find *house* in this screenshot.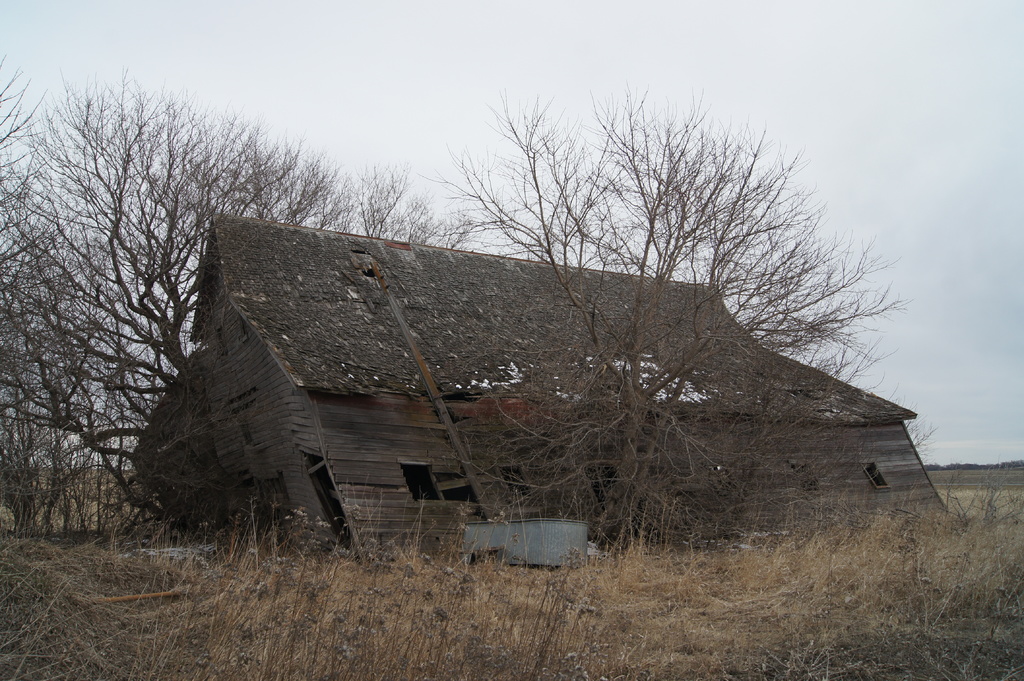
The bounding box for *house* is region(130, 207, 950, 566).
